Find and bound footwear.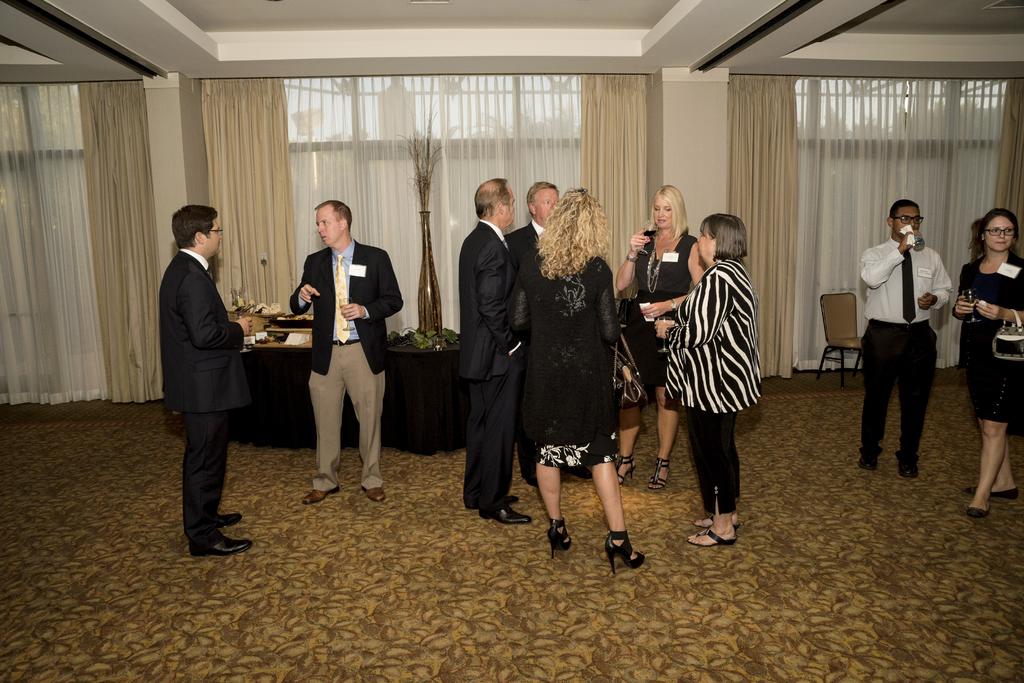
Bound: 193:534:255:555.
